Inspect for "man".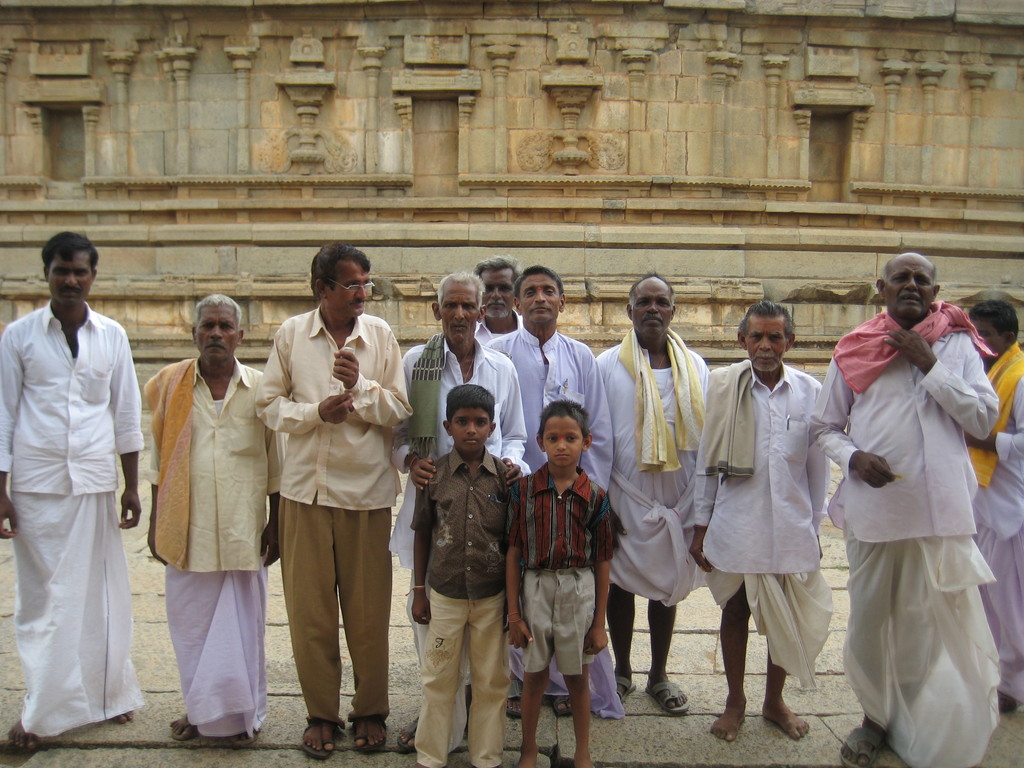
Inspection: bbox=[483, 265, 627, 719].
